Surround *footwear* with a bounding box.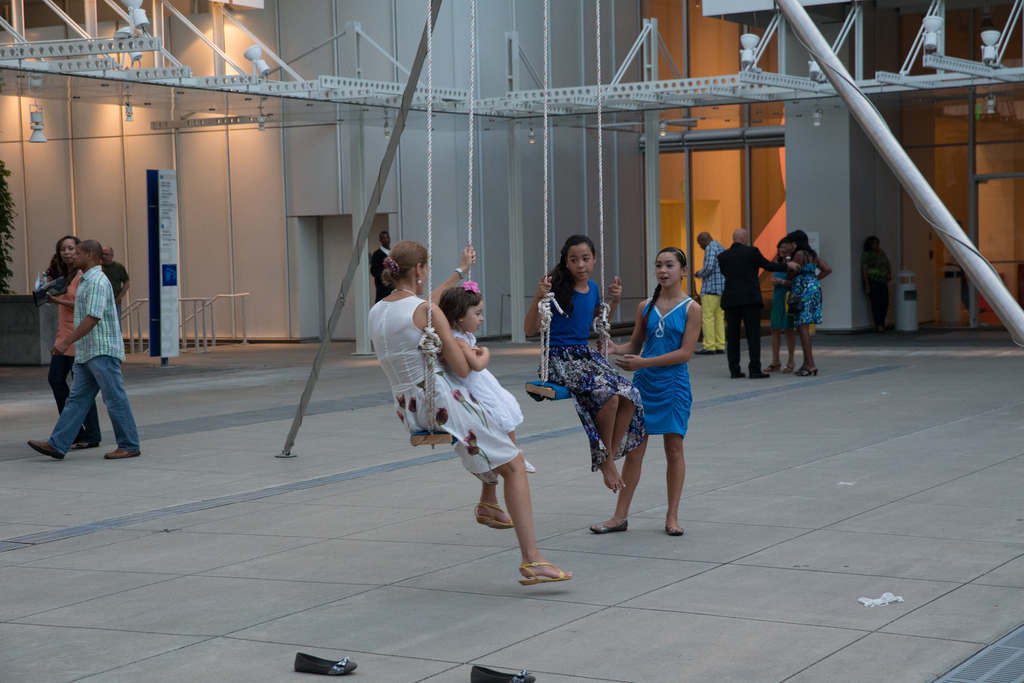
select_region(24, 440, 64, 461).
